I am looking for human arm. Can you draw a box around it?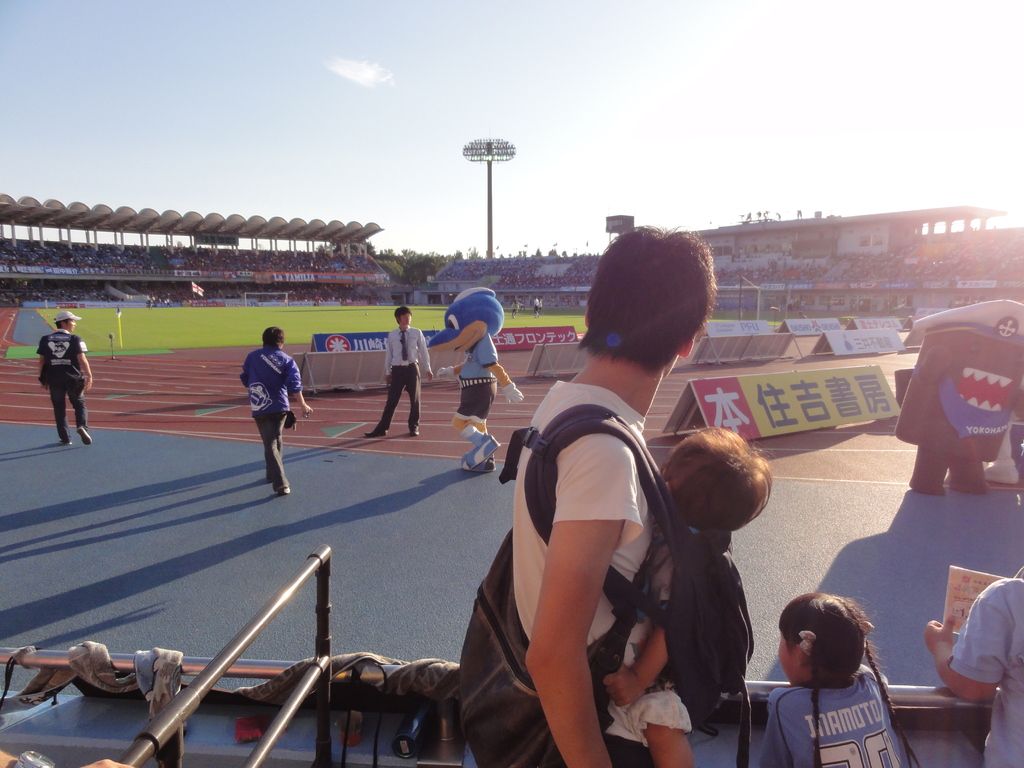
Sure, the bounding box is 918:578:1017:703.
